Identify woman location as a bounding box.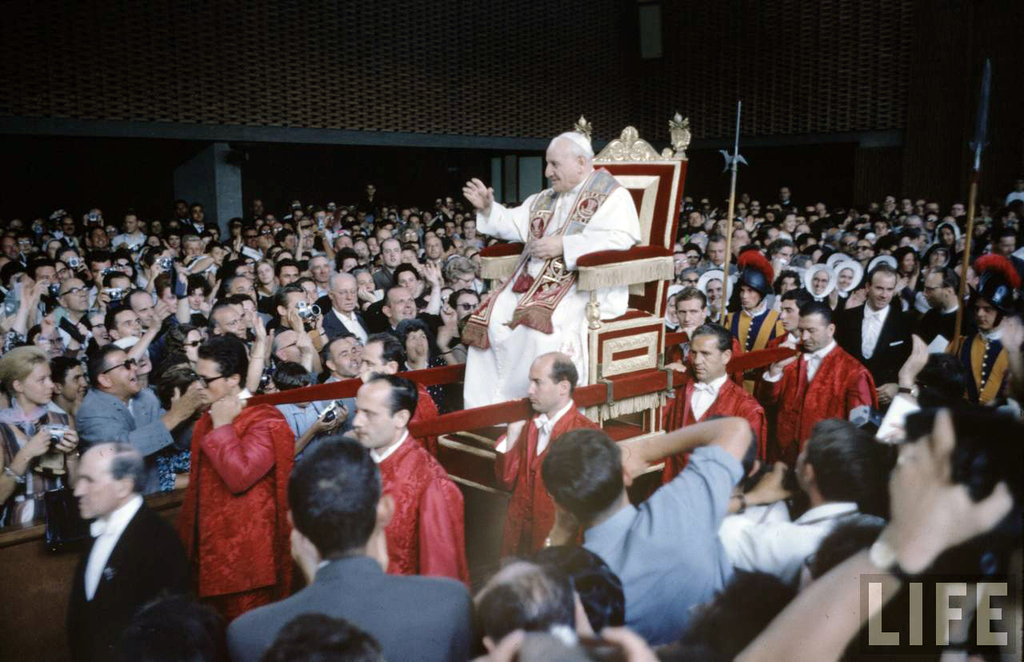
select_region(0, 344, 80, 526).
